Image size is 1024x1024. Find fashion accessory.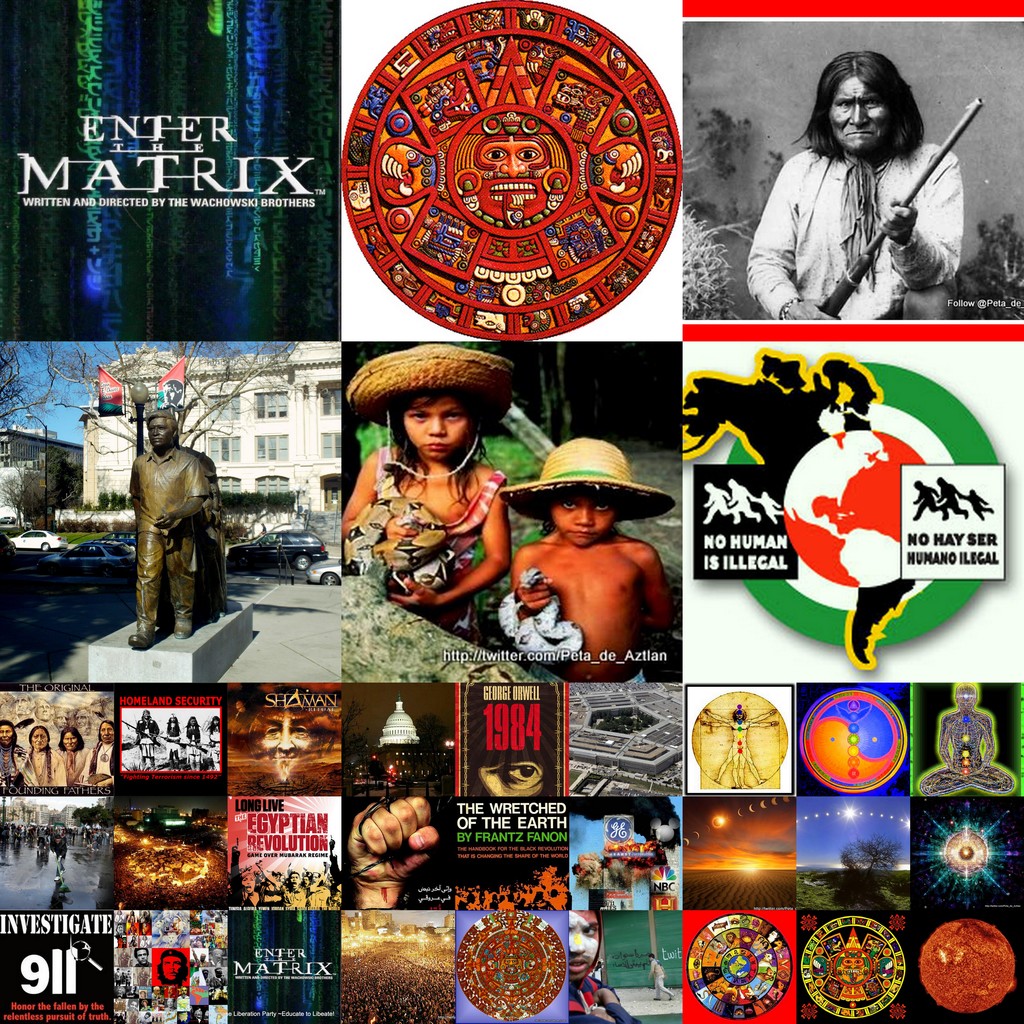
[126, 627, 154, 647].
